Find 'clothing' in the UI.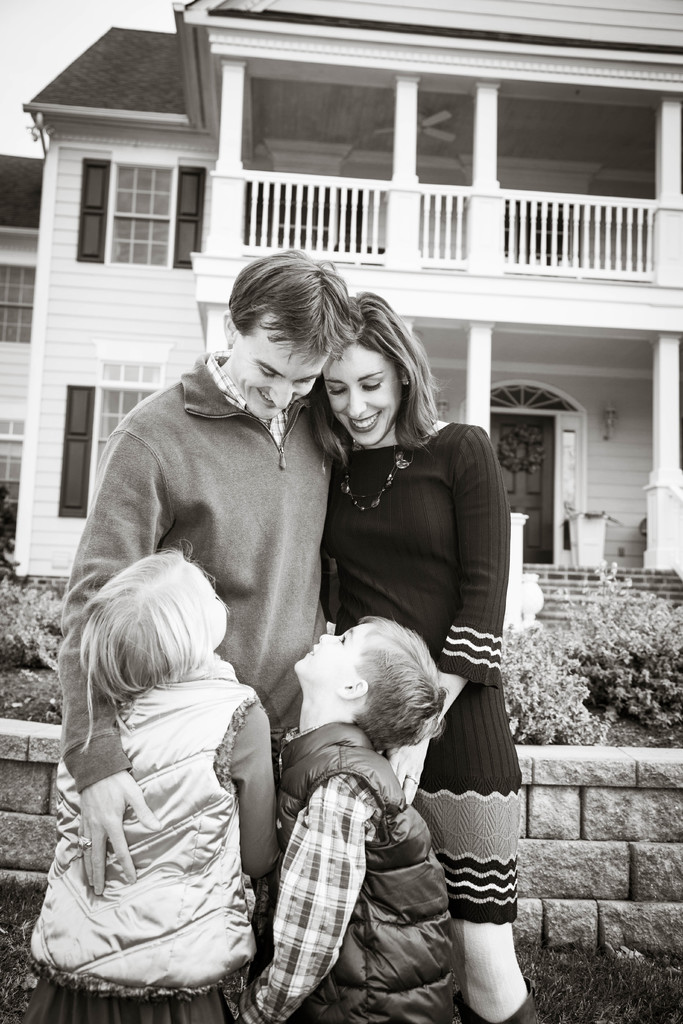
UI element at x1=293 y1=410 x2=502 y2=815.
